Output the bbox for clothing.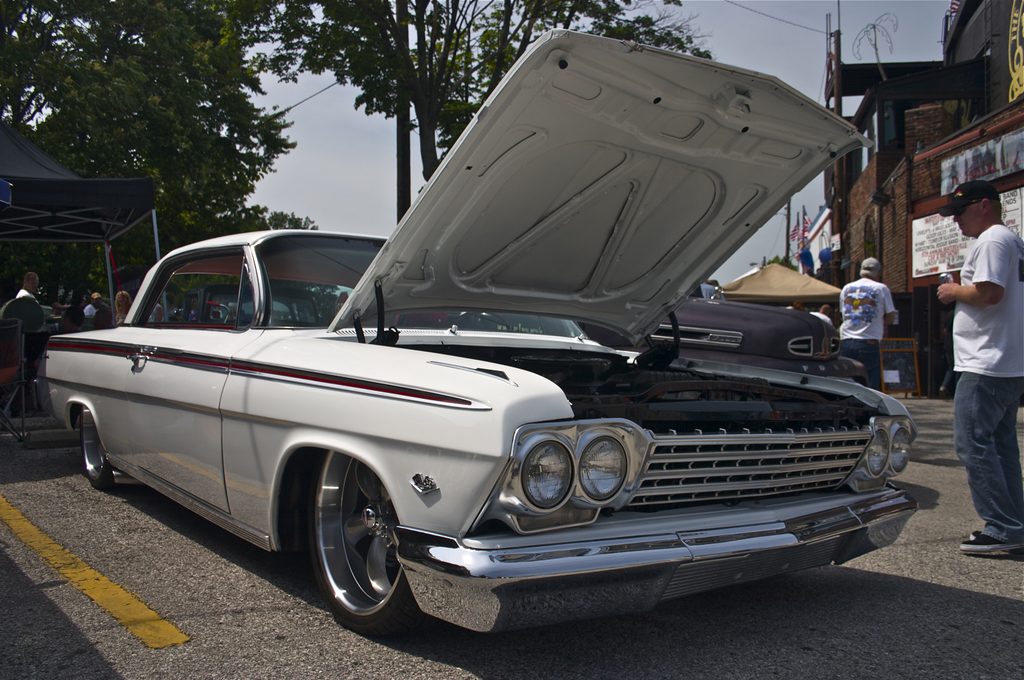
l=83, t=302, r=99, b=317.
